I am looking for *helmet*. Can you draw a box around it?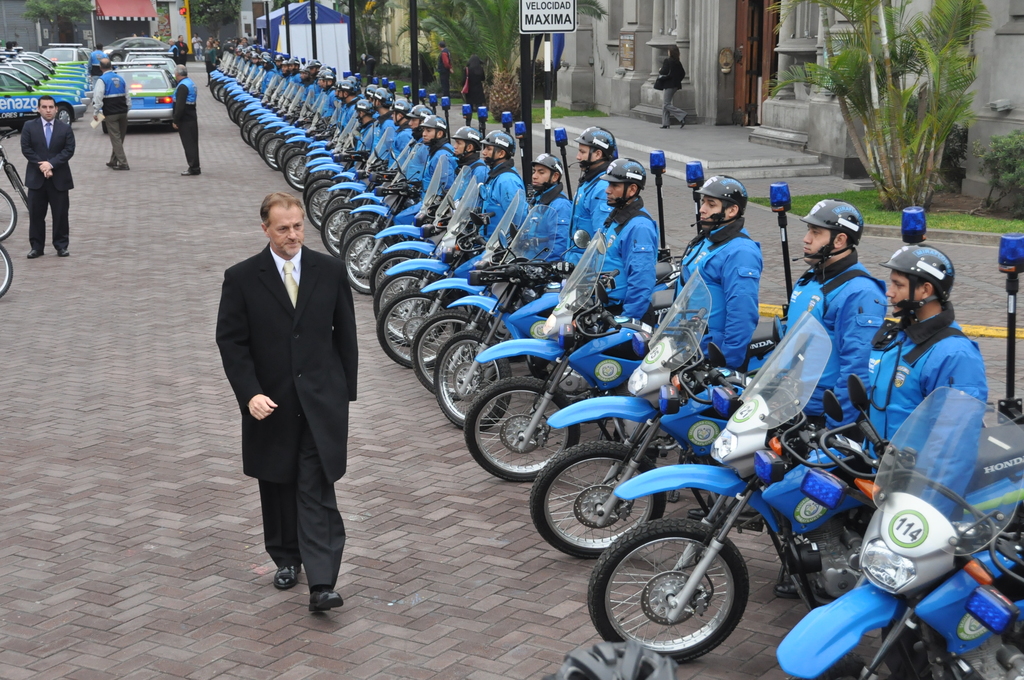
Sure, the bounding box is {"x1": 812, "y1": 200, "x2": 882, "y2": 266}.
